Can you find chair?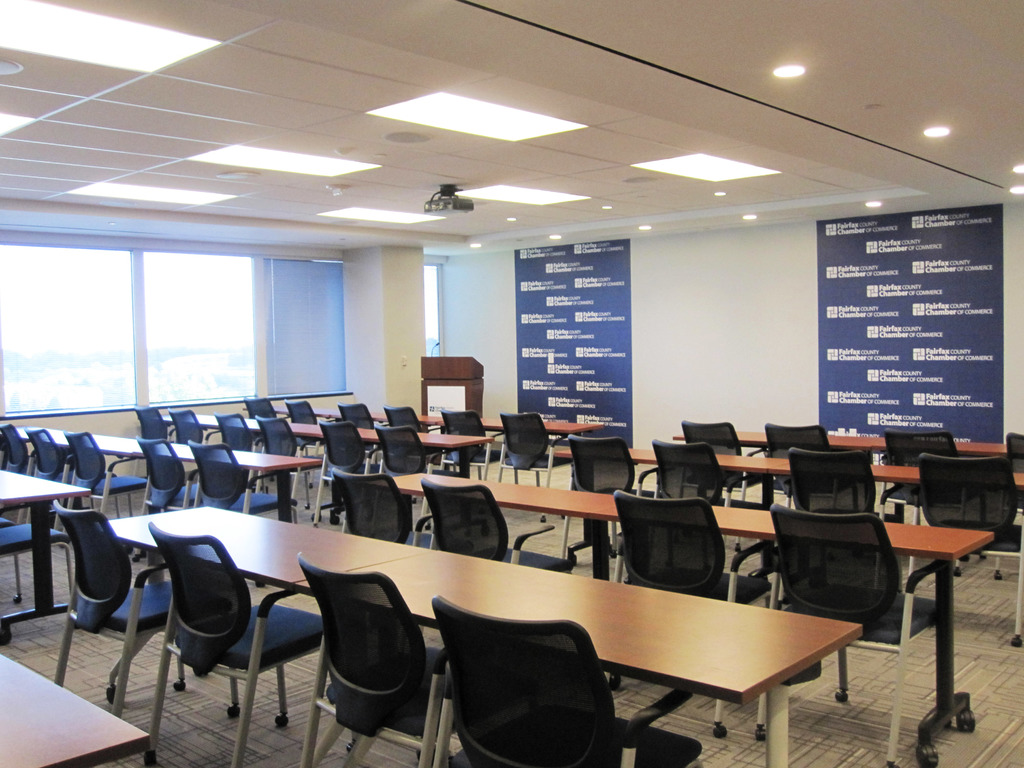
Yes, bounding box: left=427, top=596, right=718, bottom=767.
